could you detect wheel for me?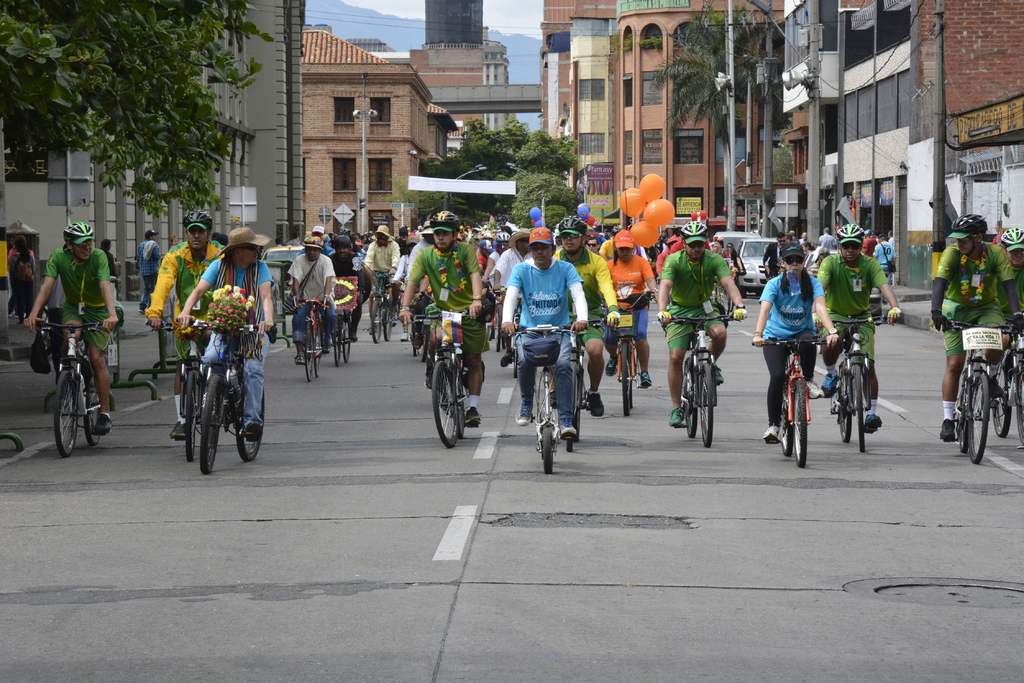
Detection result: <box>383,300,399,344</box>.
